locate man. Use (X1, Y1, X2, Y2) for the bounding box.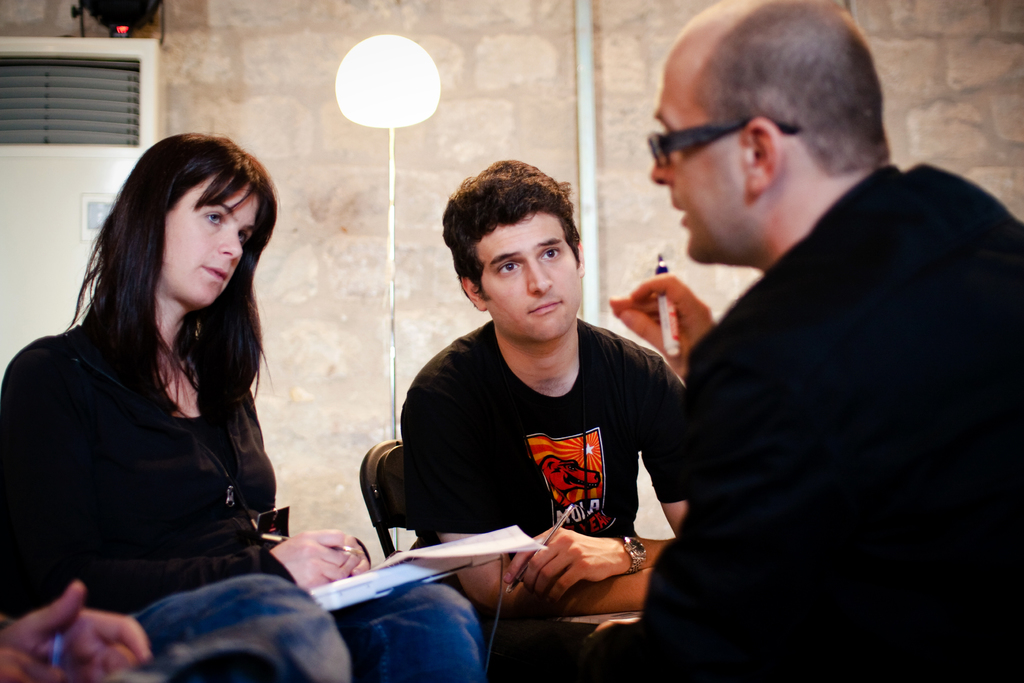
(561, 13, 982, 650).
